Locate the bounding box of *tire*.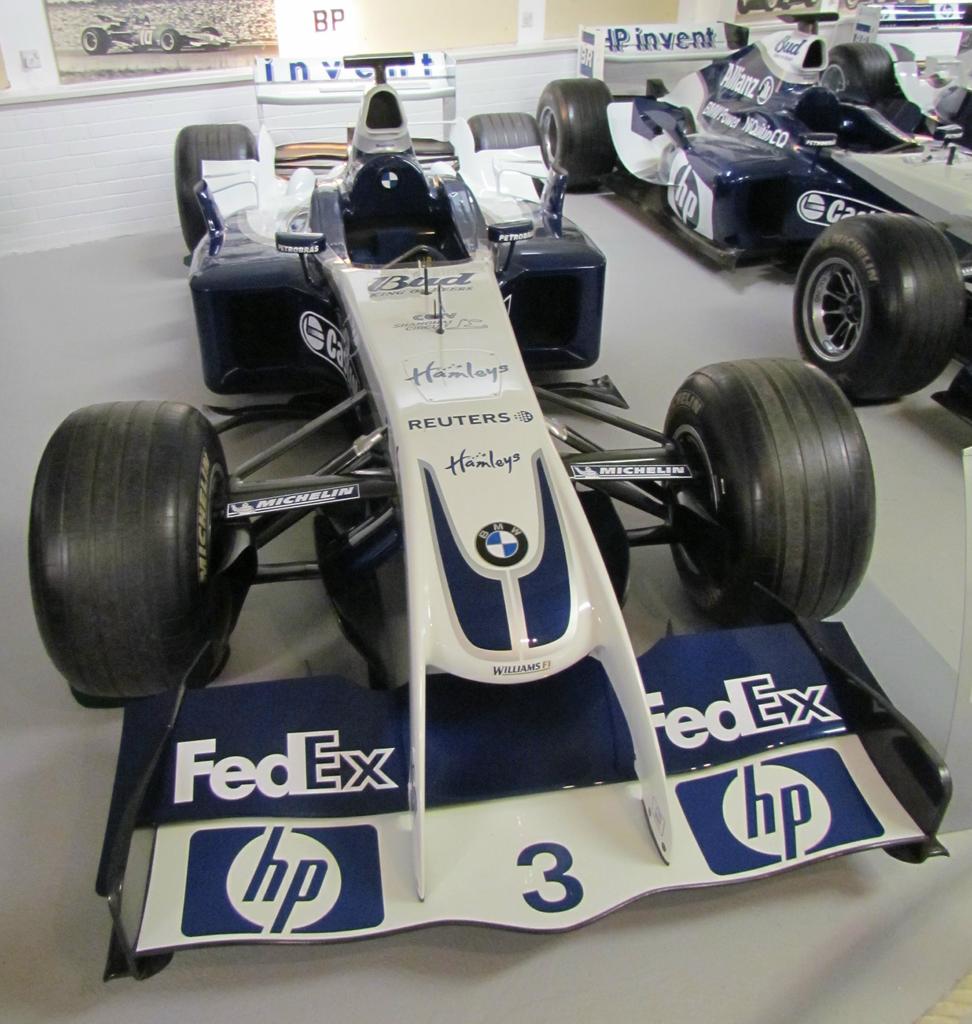
Bounding box: {"x1": 175, "y1": 123, "x2": 259, "y2": 249}.
